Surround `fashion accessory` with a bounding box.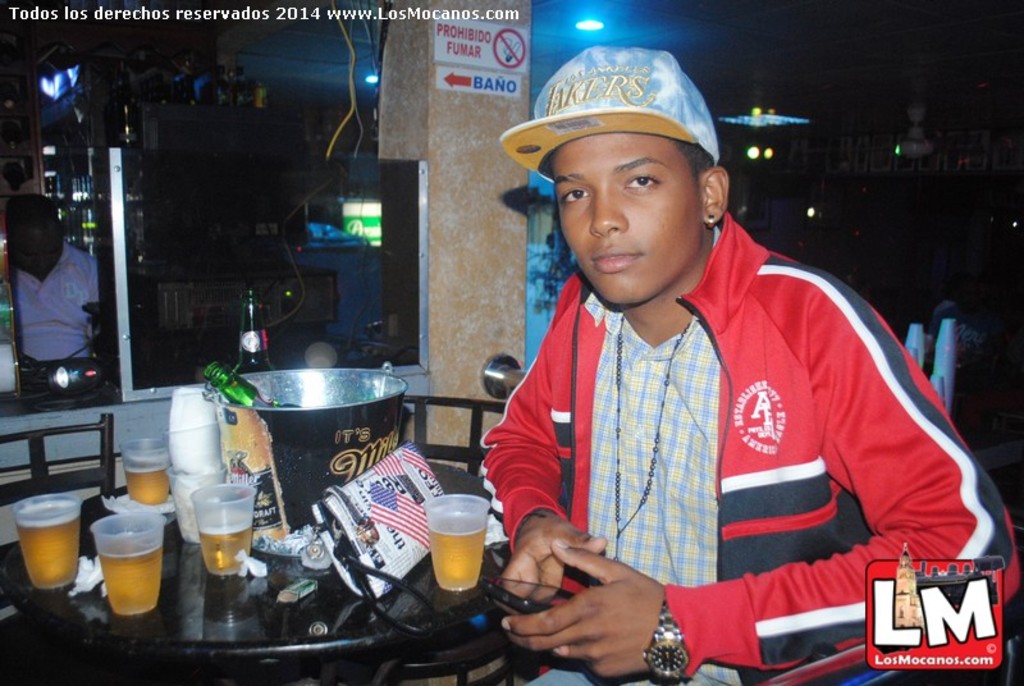
494 44 719 183.
